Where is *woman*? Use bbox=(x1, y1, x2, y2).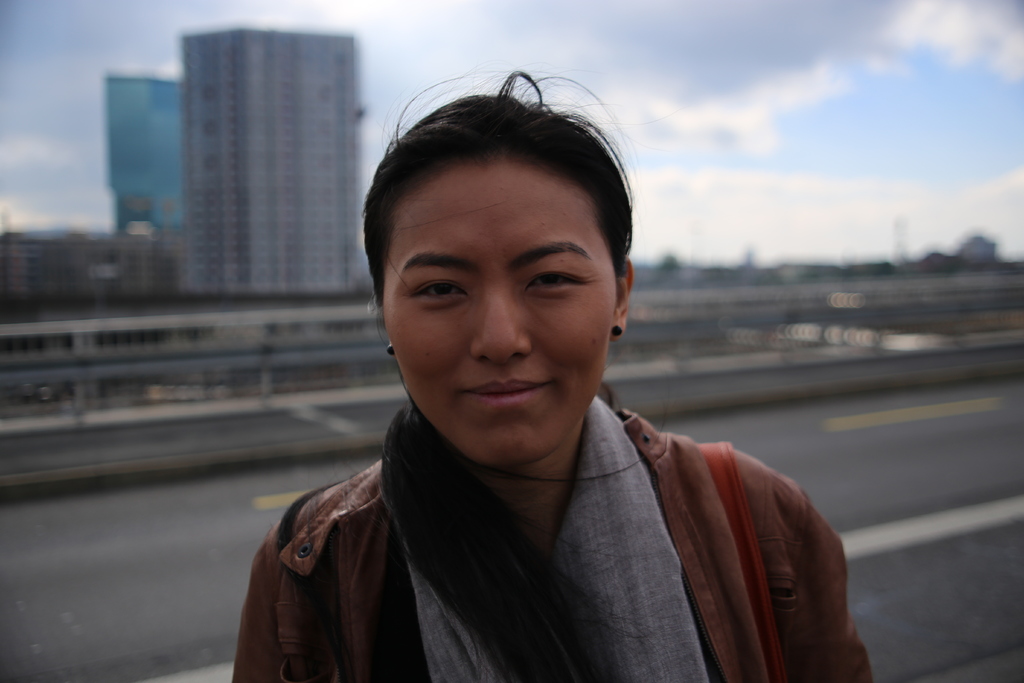
bbox=(207, 65, 822, 670).
